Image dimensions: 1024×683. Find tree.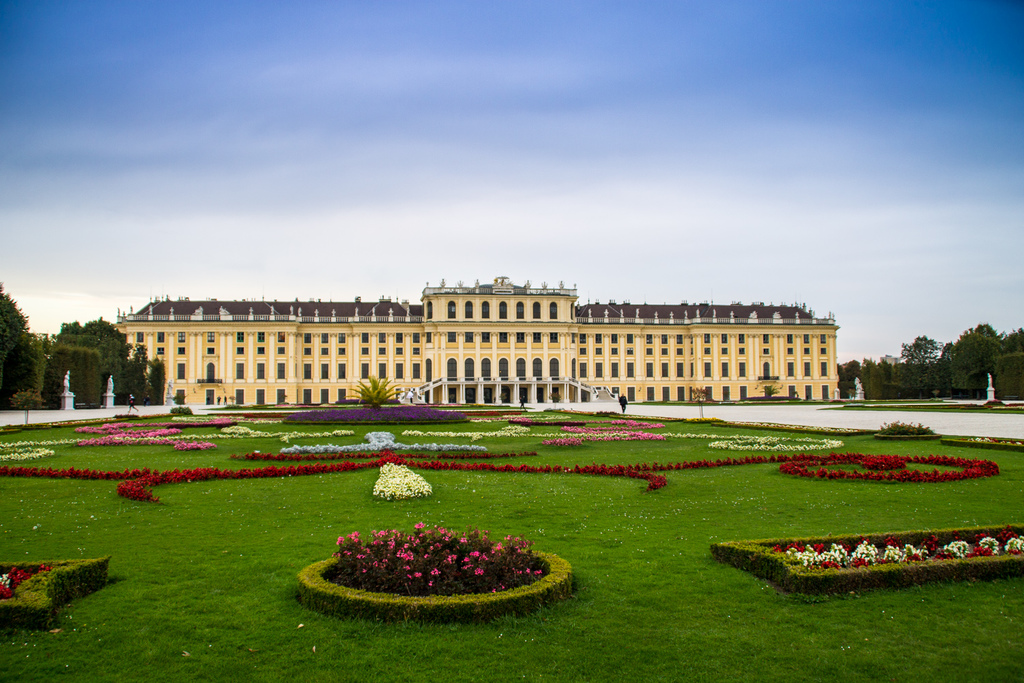
[left=115, top=341, right=163, bottom=406].
